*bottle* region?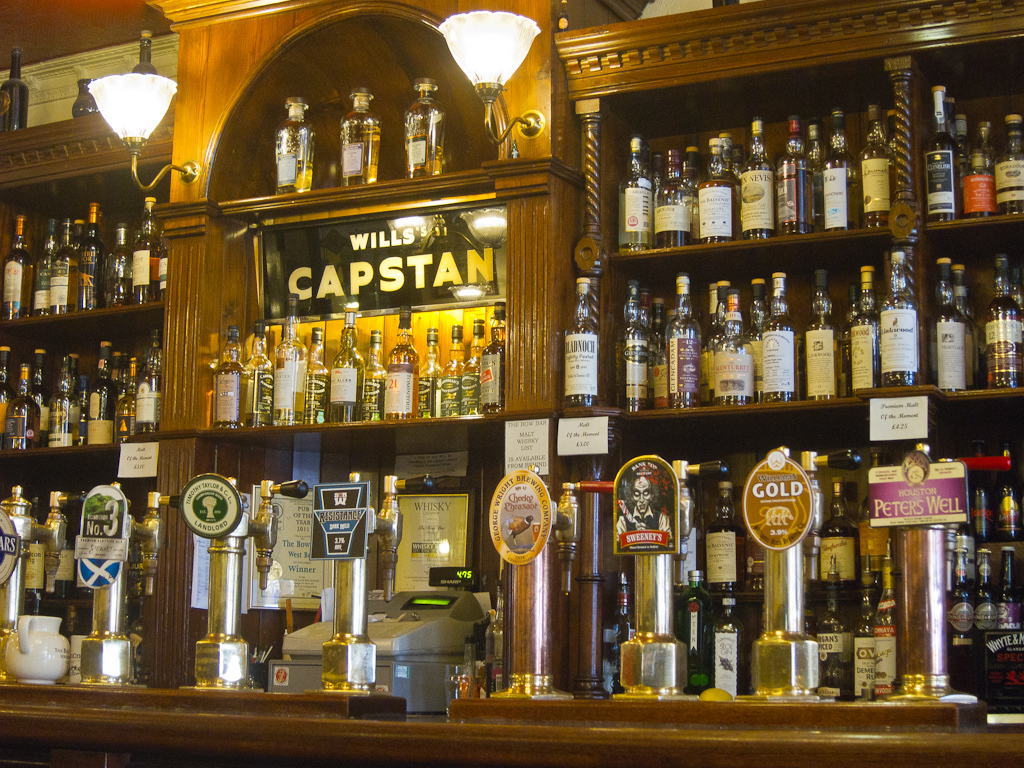
bbox=(130, 29, 153, 75)
